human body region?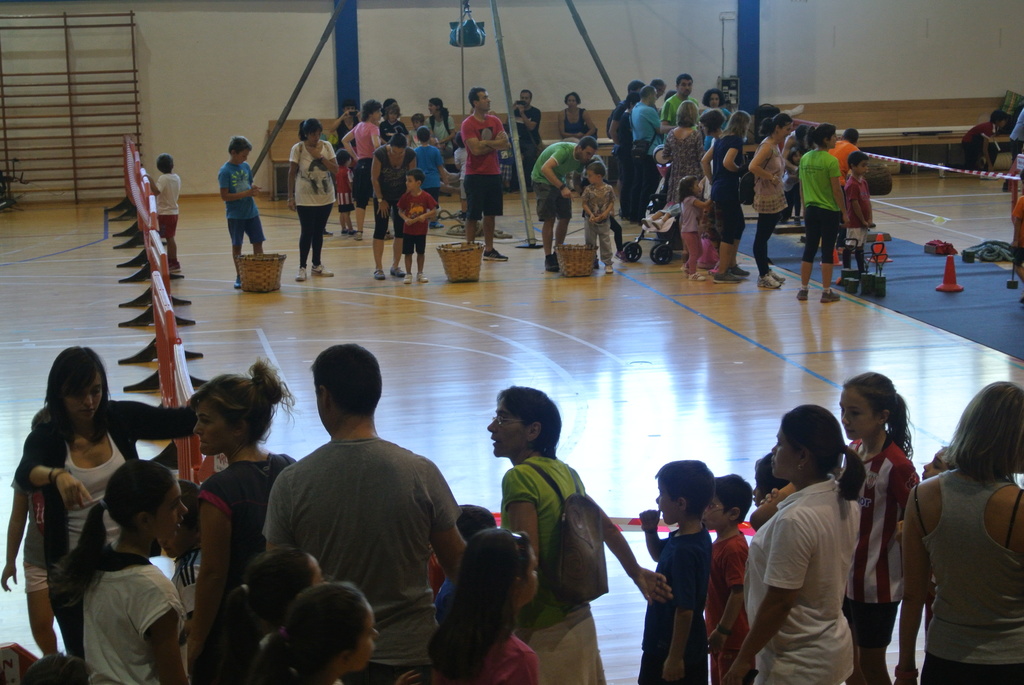
x1=0 y1=472 x2=47 y2=657
